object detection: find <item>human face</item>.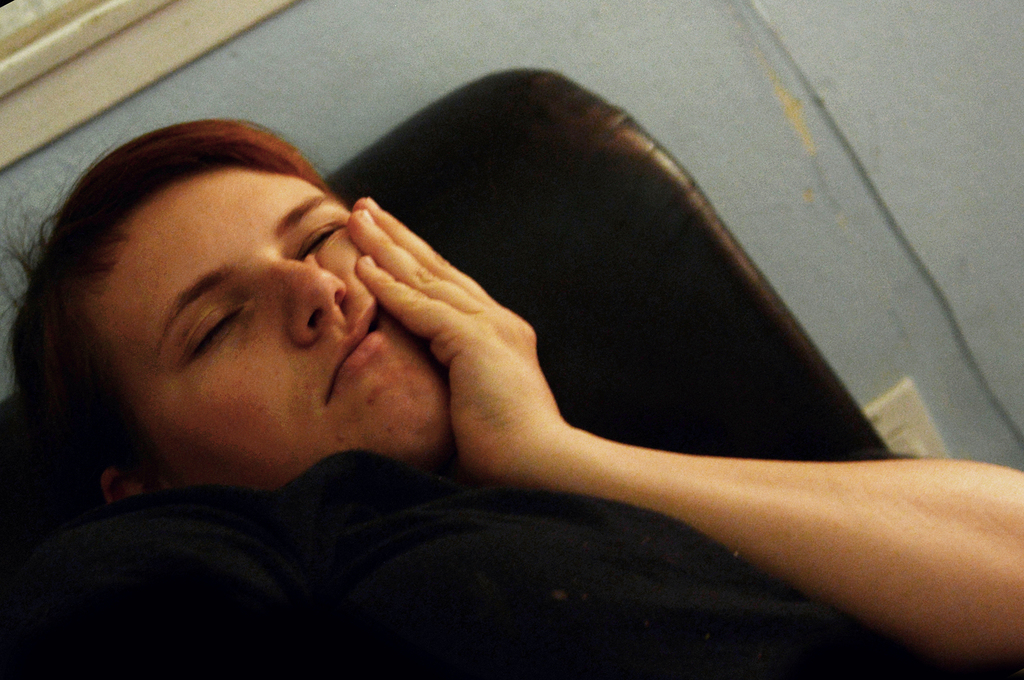
region(95, 166, 440, 492).
